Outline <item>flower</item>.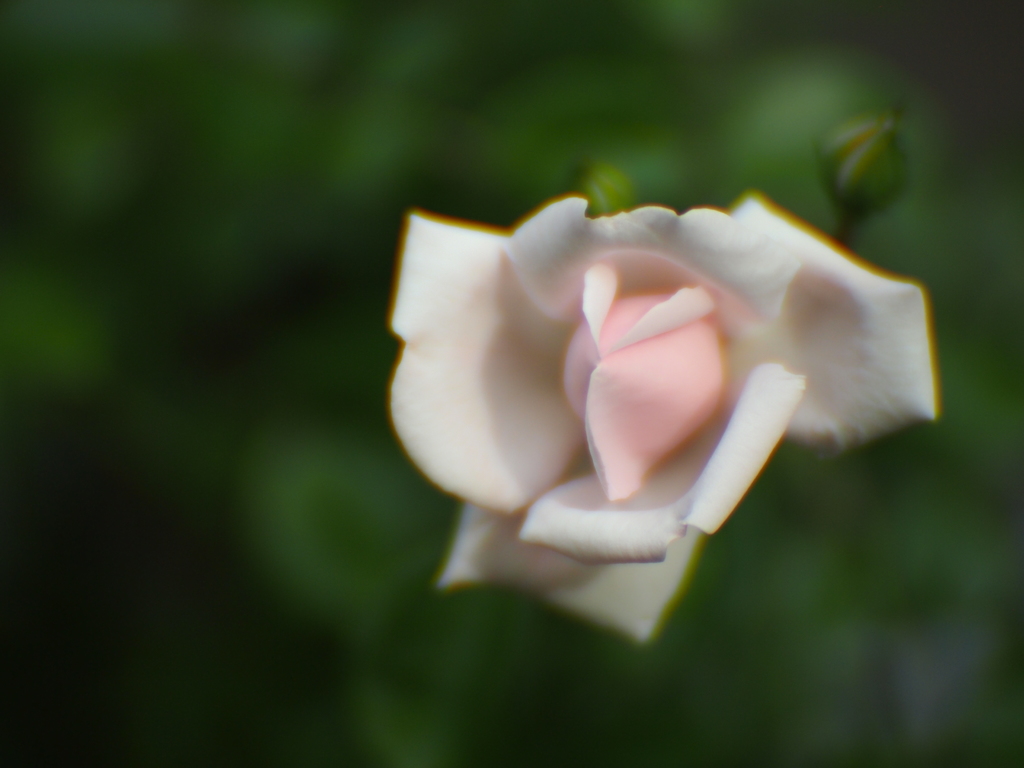
Outline: box=[399, 147, 913, 611].
